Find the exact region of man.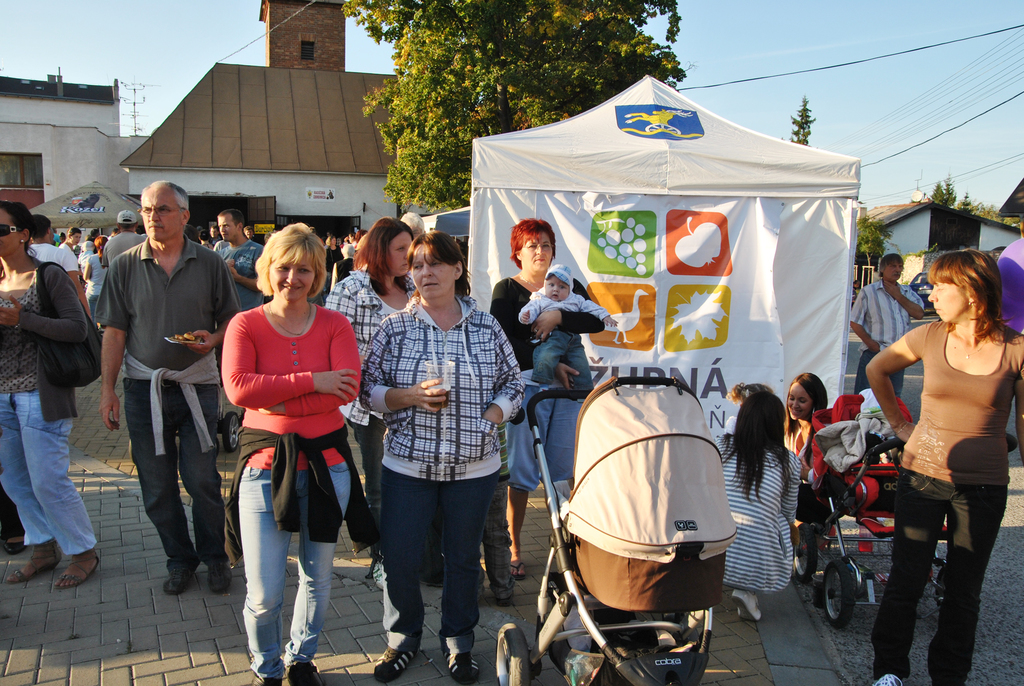
Exact region: <bbox>215, 208, 262, 311</bbox>.
